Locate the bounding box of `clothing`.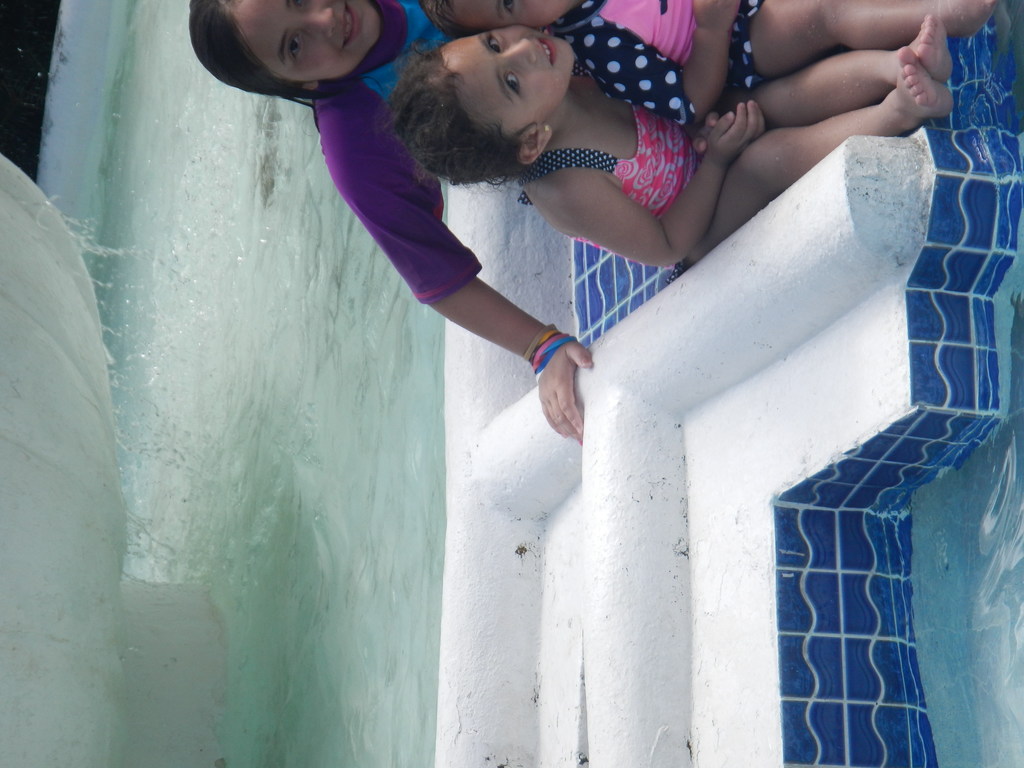
Bounding box: [517,68,700,287].
